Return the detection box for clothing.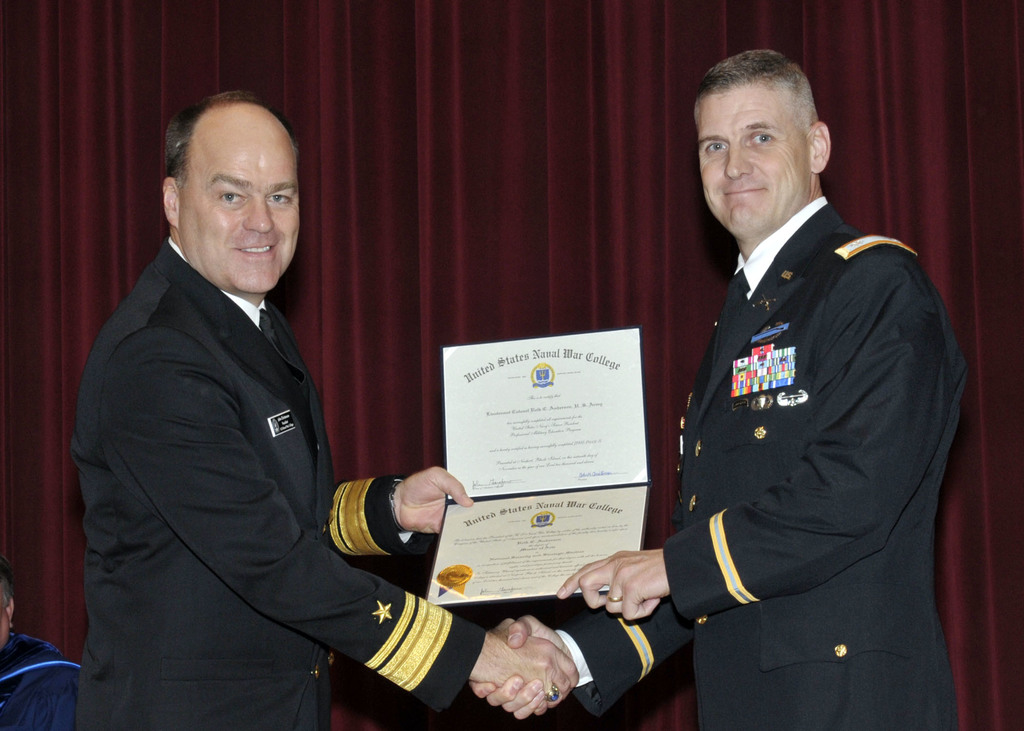
[x1=71, y1=230, x2=486, y2=729].
